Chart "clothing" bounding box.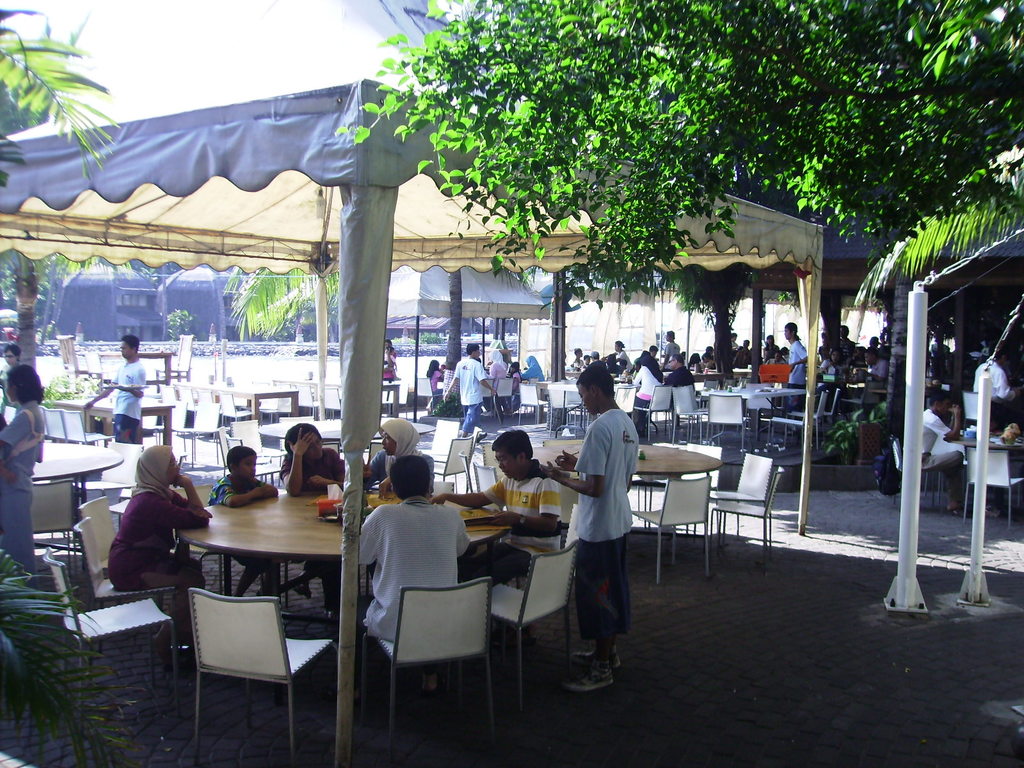
Charted: pyautogui.locateOnScreen(822, 355, 841, 377).
